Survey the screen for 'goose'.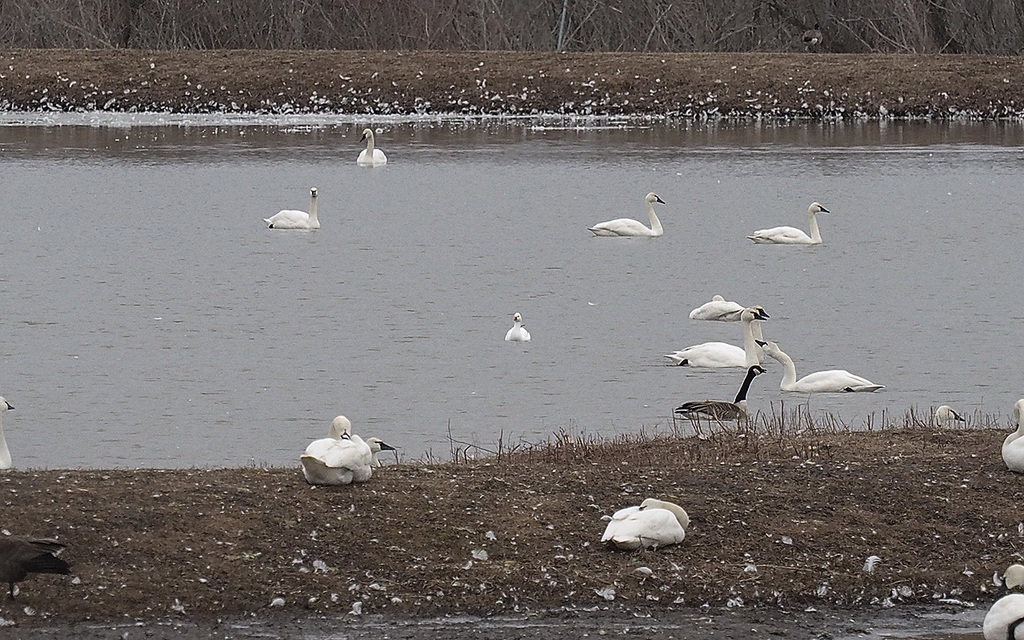
Survey found: [x1=592, y1=190, x2=662, y2=235].
